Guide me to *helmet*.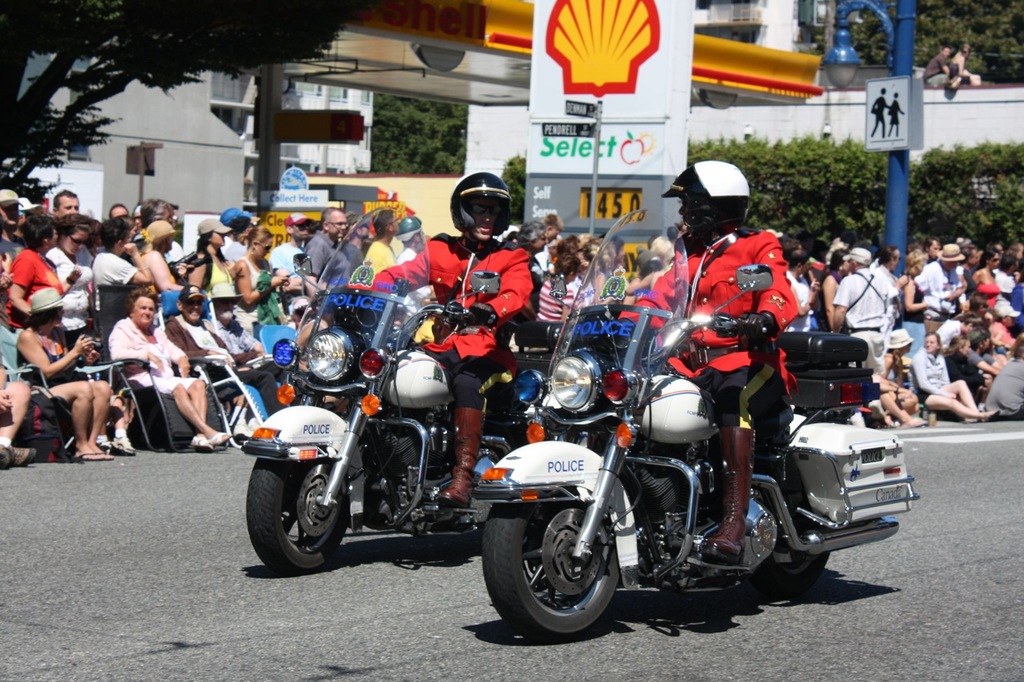
Guidance: [x1=394, y1=213, x2=429, y2=241].
